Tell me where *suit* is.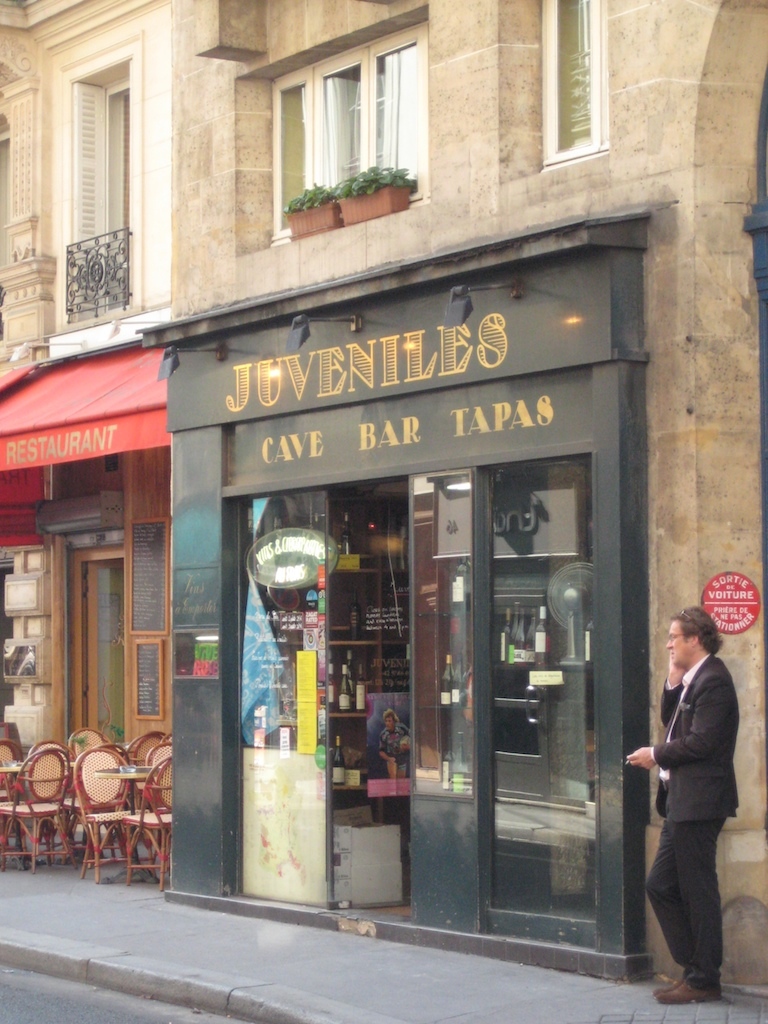
*suit* is at pyautogui.locateOnScreen(638, 652, 755, 991).
